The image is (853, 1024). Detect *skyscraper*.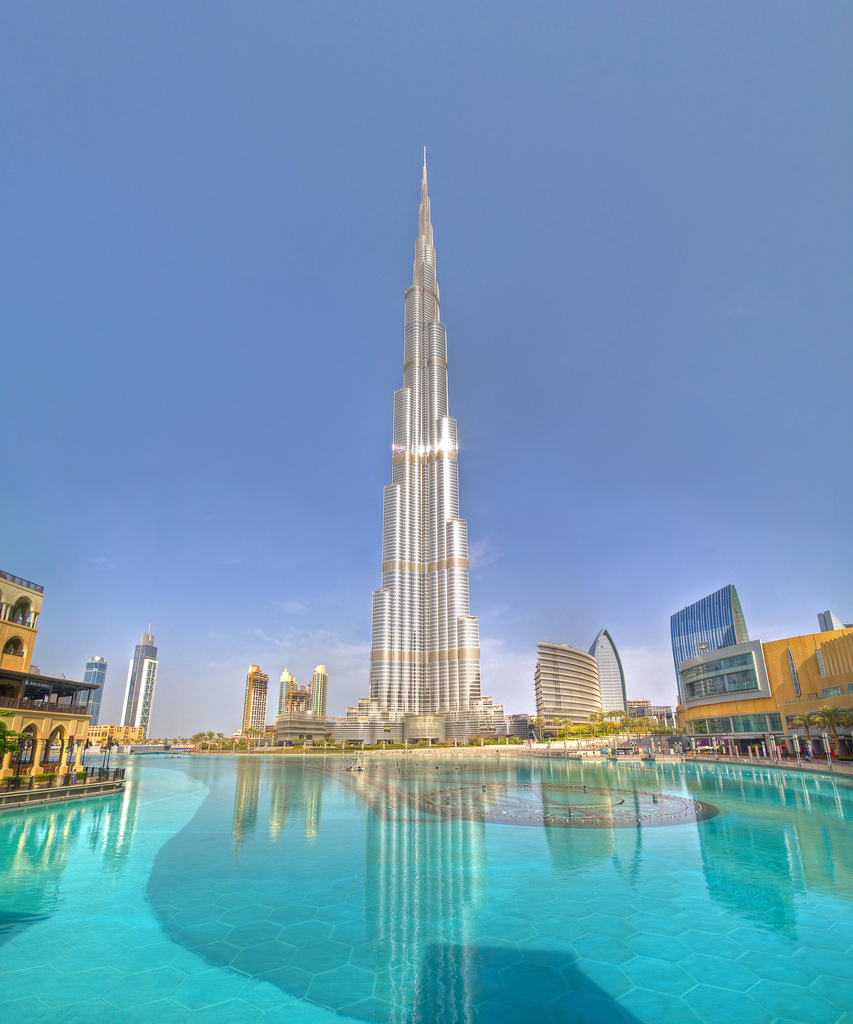
Detection: (76,655,104,728).
